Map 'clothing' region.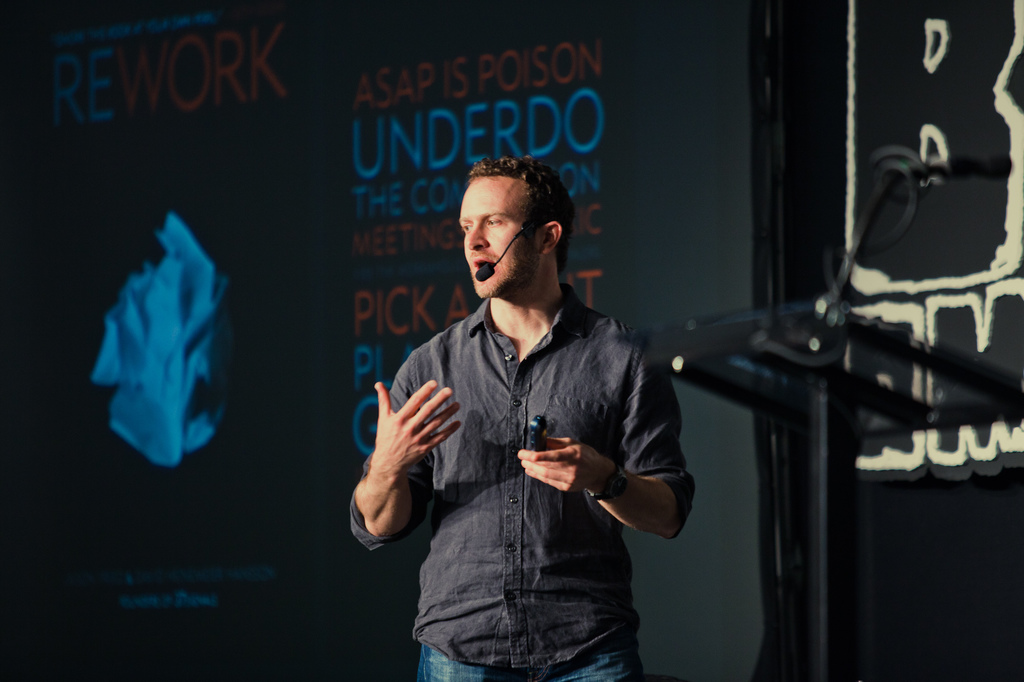
Mapped to left=415, top=636, right=653, bottom=681.
